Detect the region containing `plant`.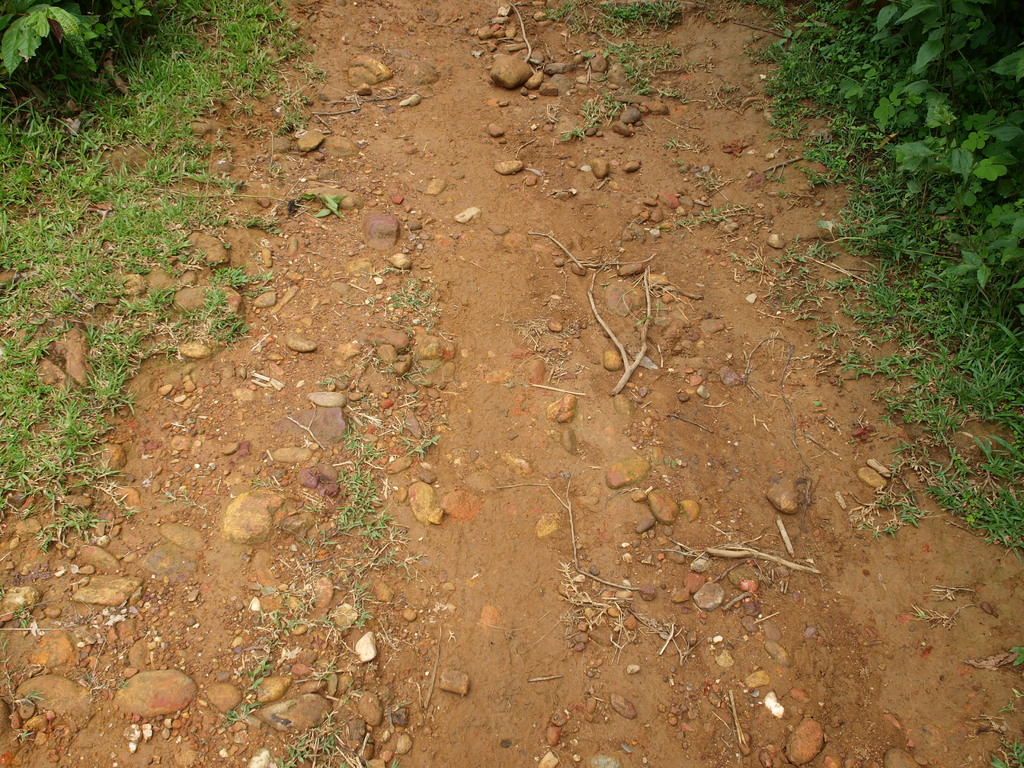
box=[1009, 646, 1023, 667].
